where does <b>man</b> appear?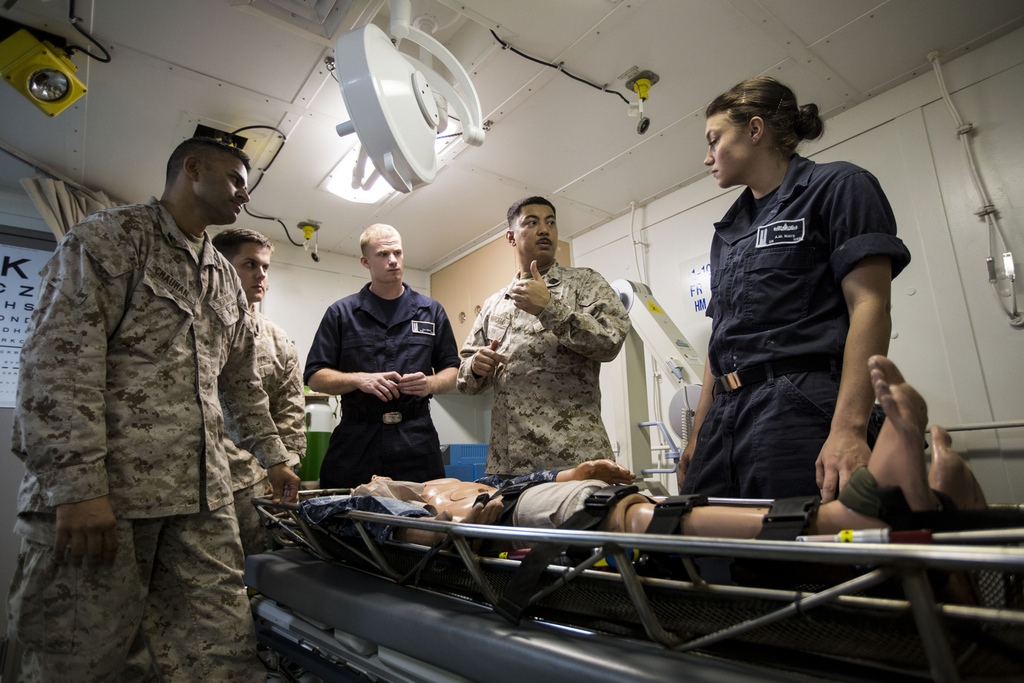
Appears at BBox(0, 131, 303, 682).
